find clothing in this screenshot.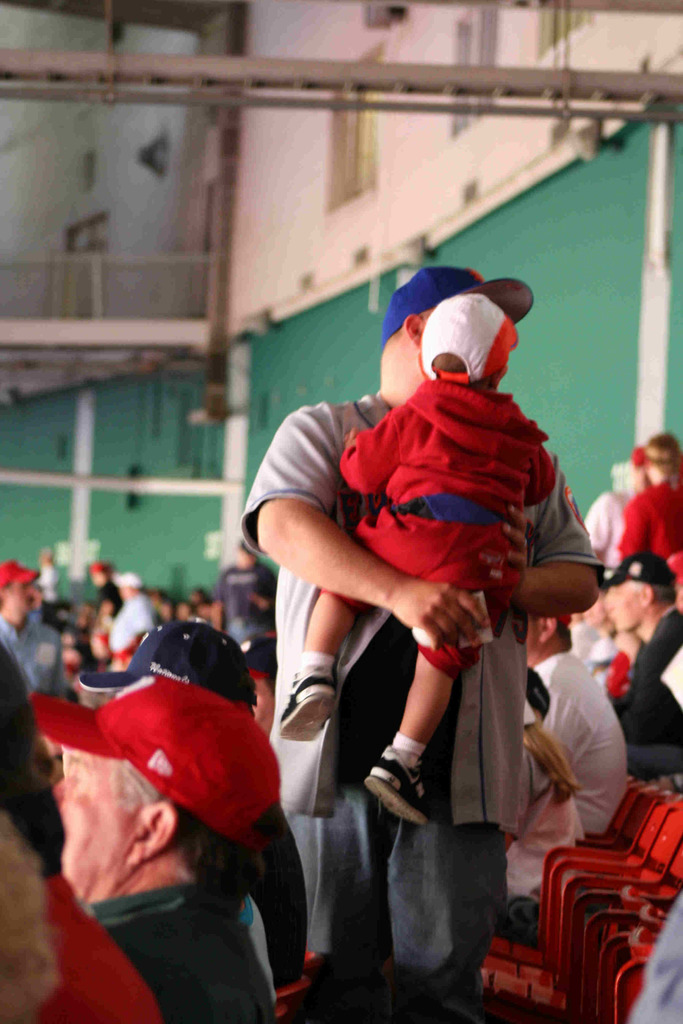
The bounding box for clothing is Rect(615, 477, 682, 589).
